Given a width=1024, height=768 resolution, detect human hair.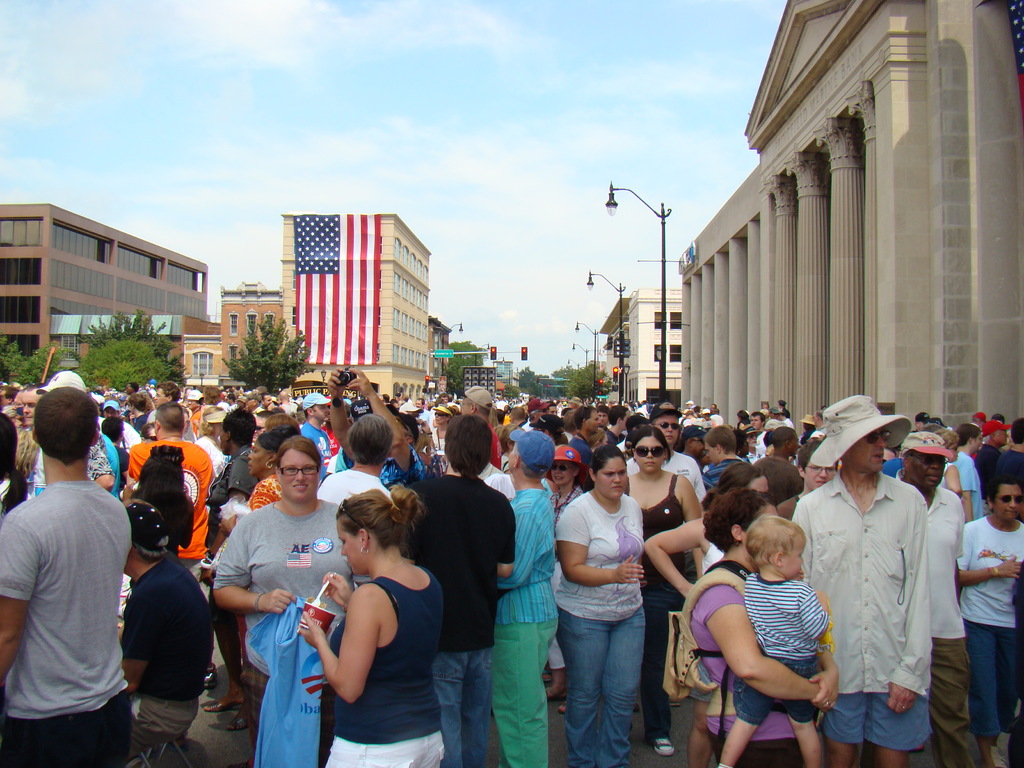
box(796, 441, 838, 474).
